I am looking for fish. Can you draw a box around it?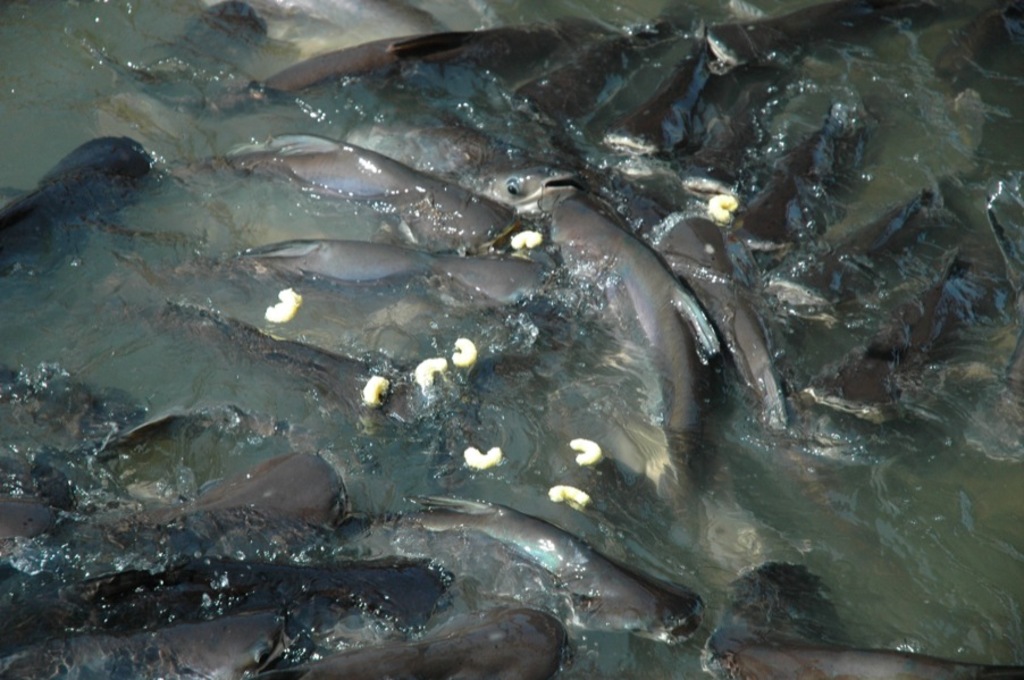
Sure, the bounding box is [left=662, top=204, right=813, bottom=477].
